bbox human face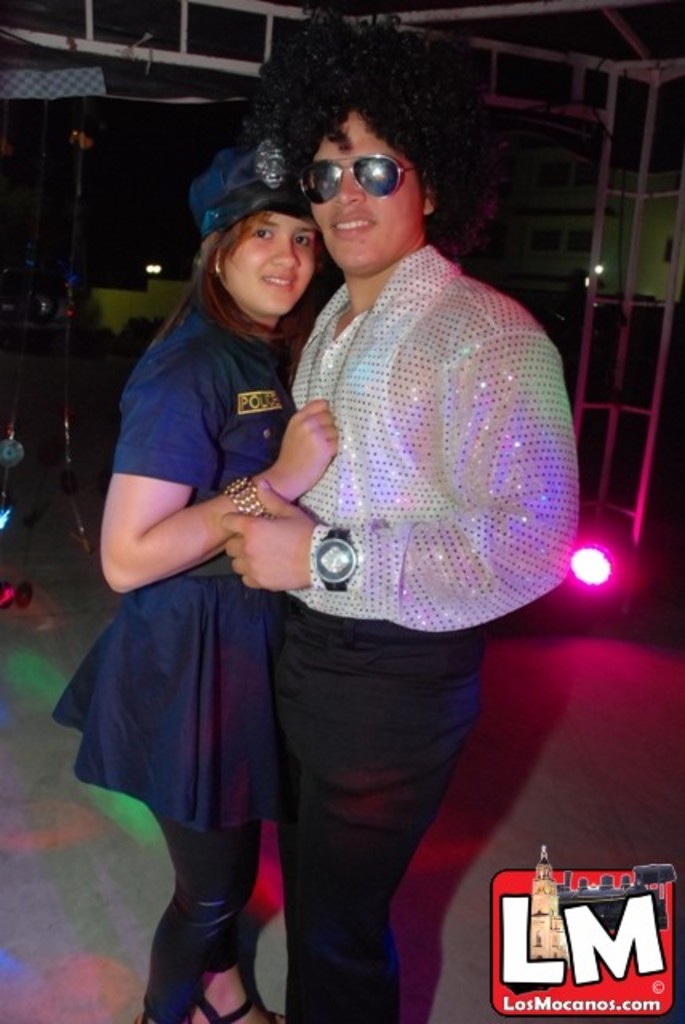
rect(307, 109, 426, 272)
